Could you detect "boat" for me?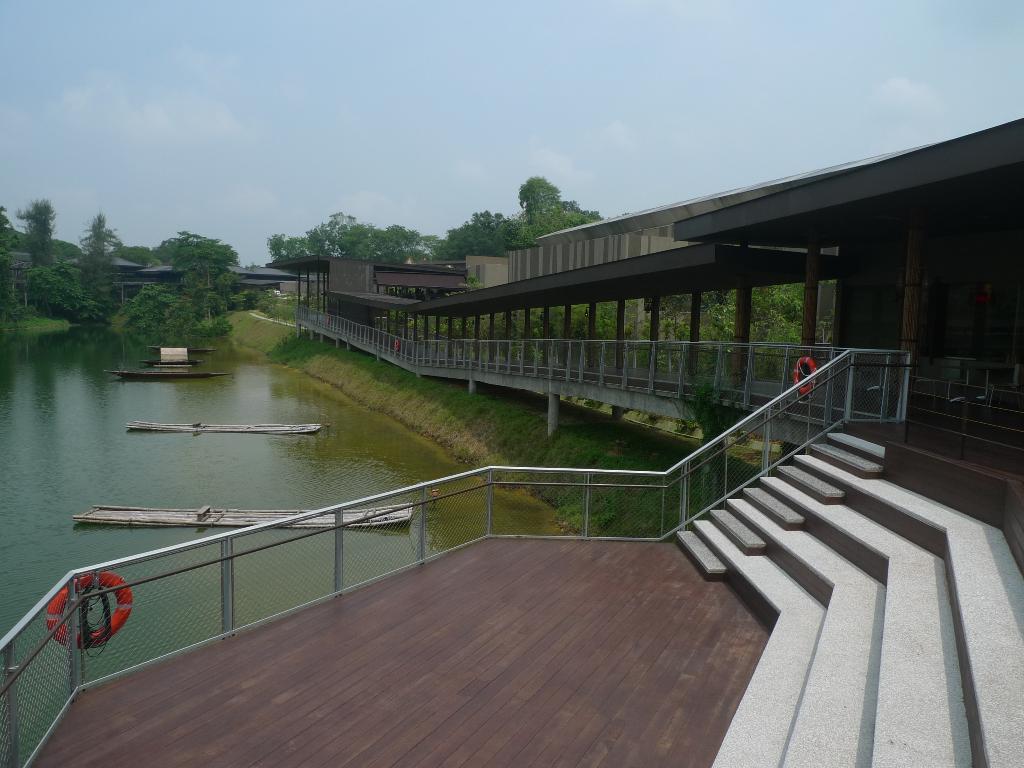
Detection result: select_region(123, 421, 324, 440).
